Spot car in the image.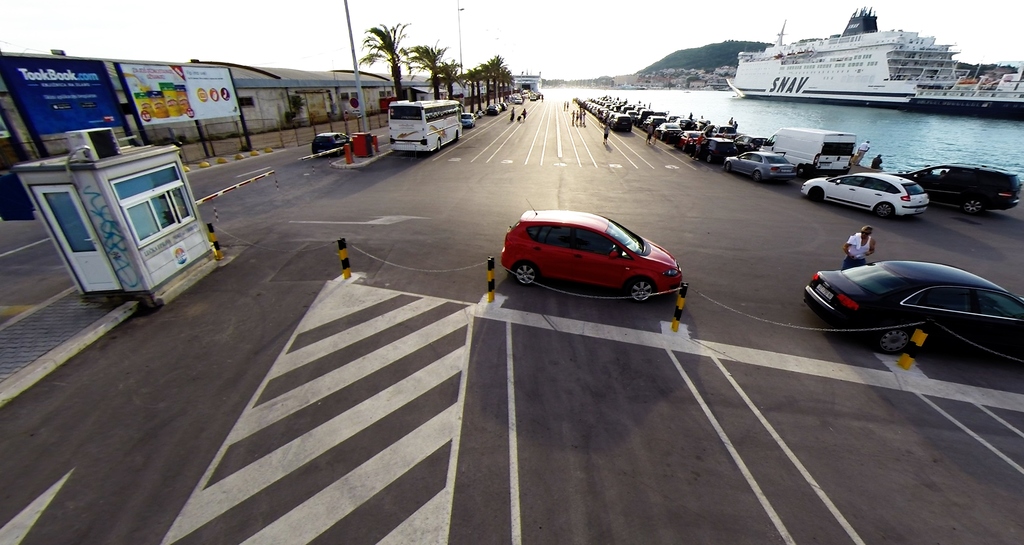
car found at region(803, 173, 929, 216).
